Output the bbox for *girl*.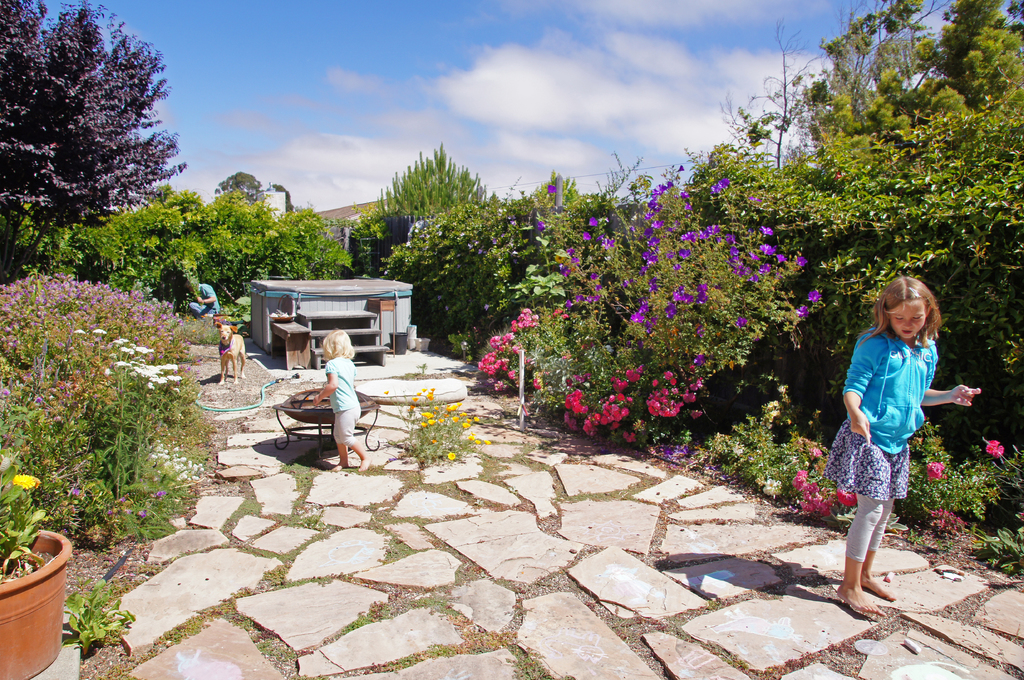
crop(822, 275, 981, 613).
